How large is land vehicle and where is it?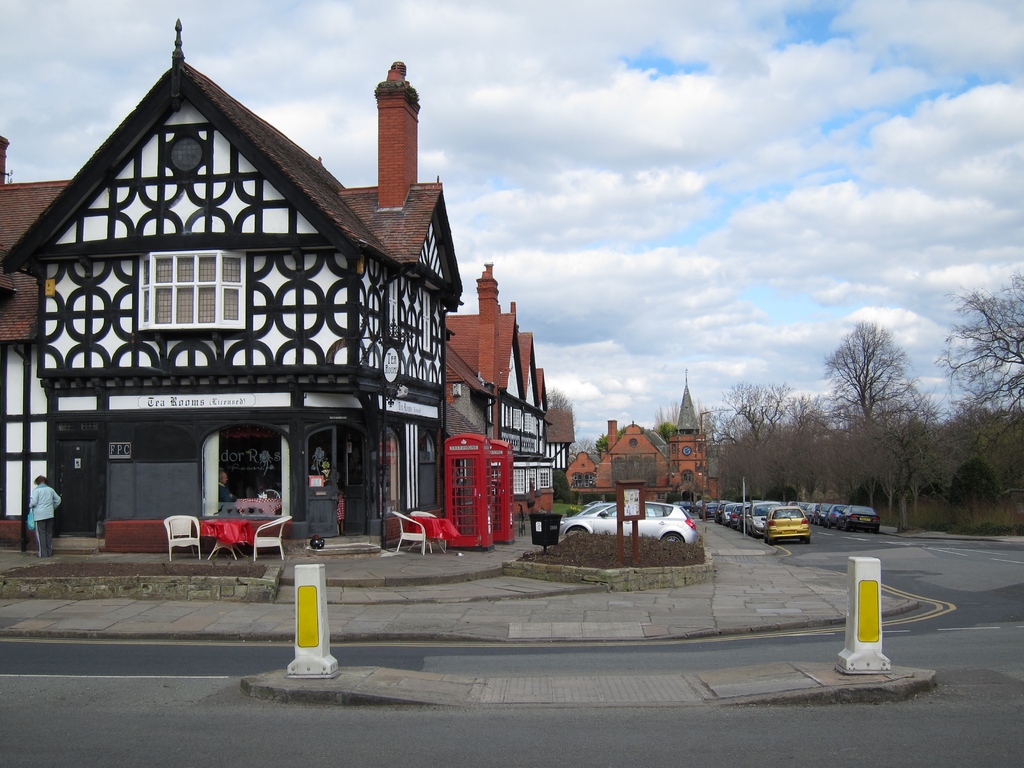
Bounding box: (left=828, top=506, right=843, bottom=524).
